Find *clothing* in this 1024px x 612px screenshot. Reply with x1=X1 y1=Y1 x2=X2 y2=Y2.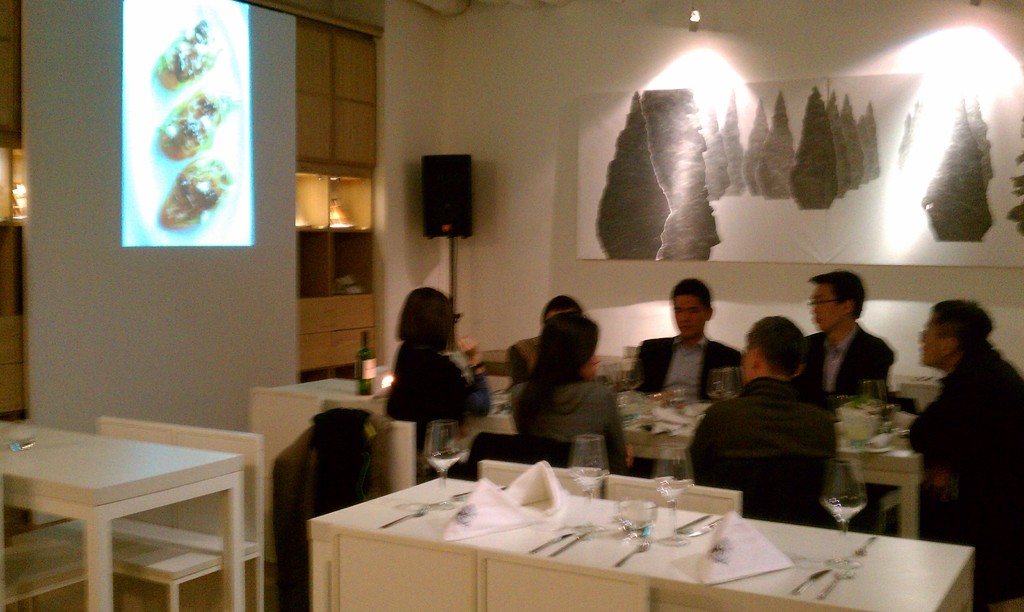
x1=620 y1=330 x2=742 y2=400.
